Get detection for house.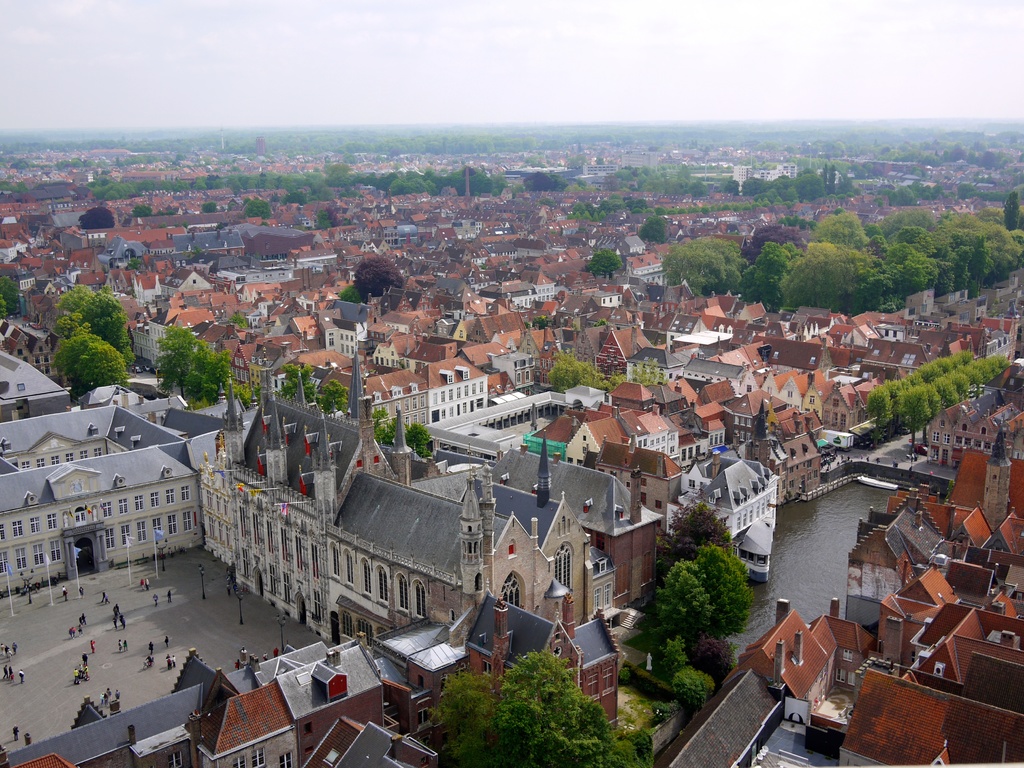
Detection: x1=587, y1=290, x2=622, y2=310.
